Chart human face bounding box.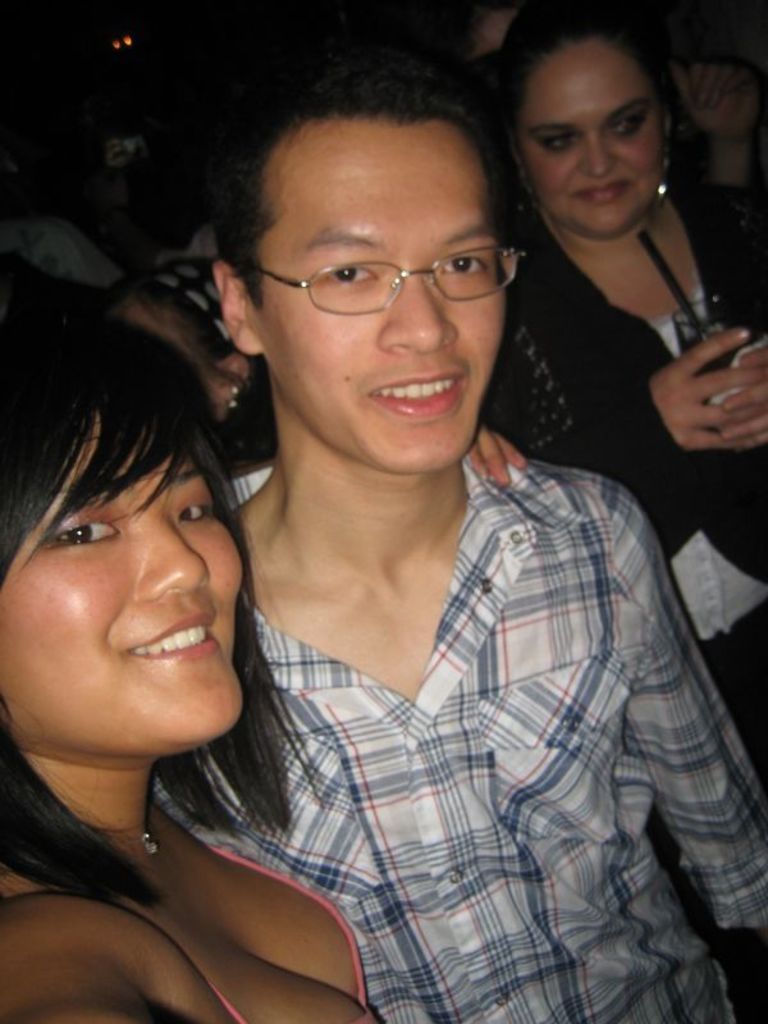
Charted: {"x1": 256, "y1": 118, "x2": 507, "y2": 470}.
